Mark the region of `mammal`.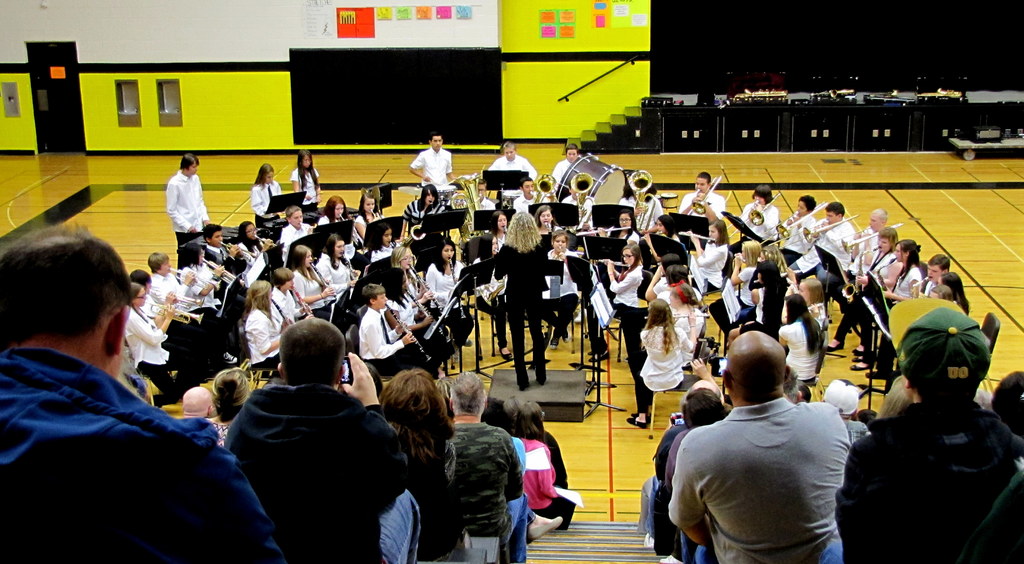
Region: bbox(798, 378, 814, 402).
